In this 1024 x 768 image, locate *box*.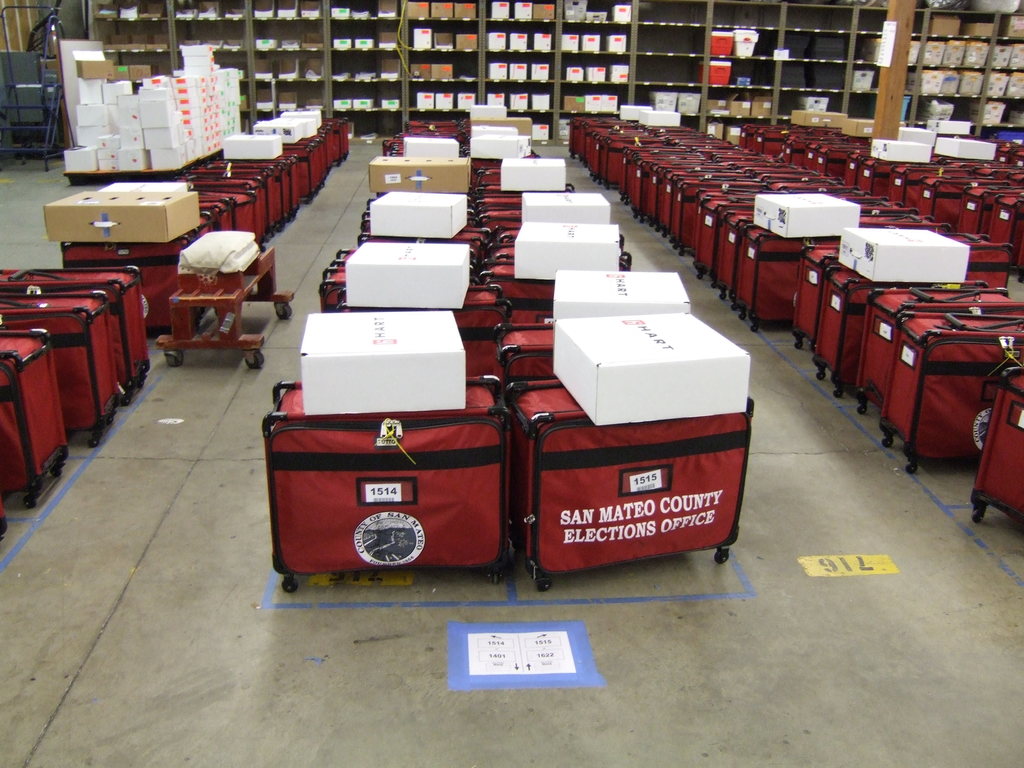
Bounding box: bbox=(497, 158, 569, 191).
